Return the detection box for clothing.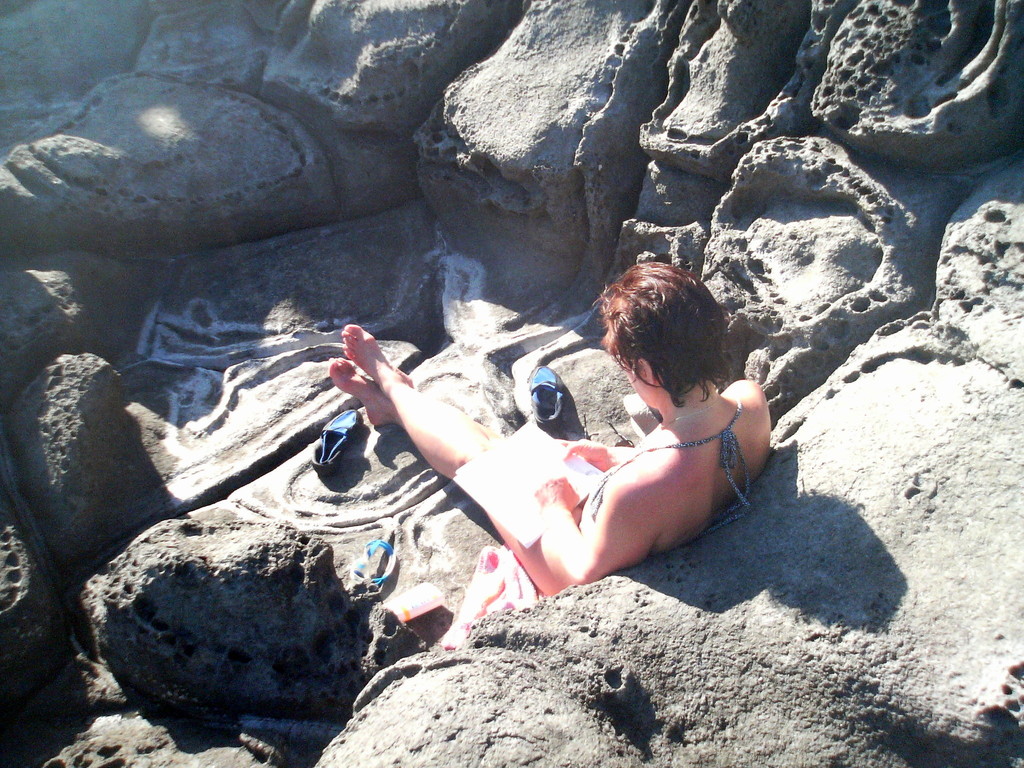
locate(575, 392, 751, 527).
